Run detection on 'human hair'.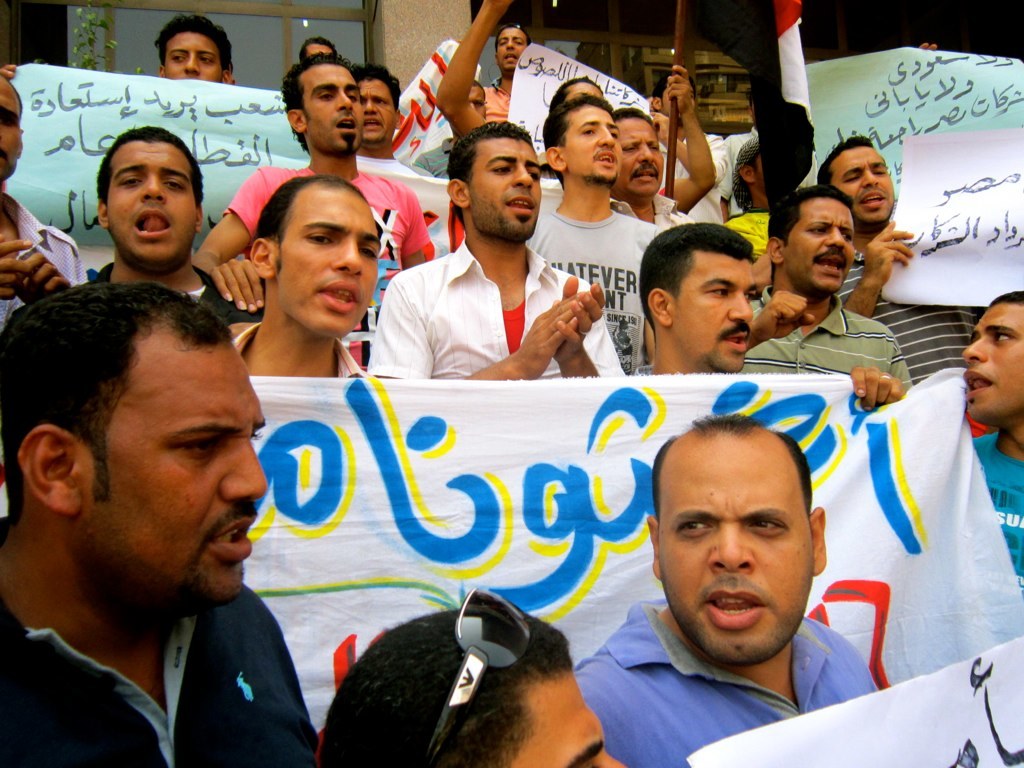
Result: <box>276,47,357,152</box>.
